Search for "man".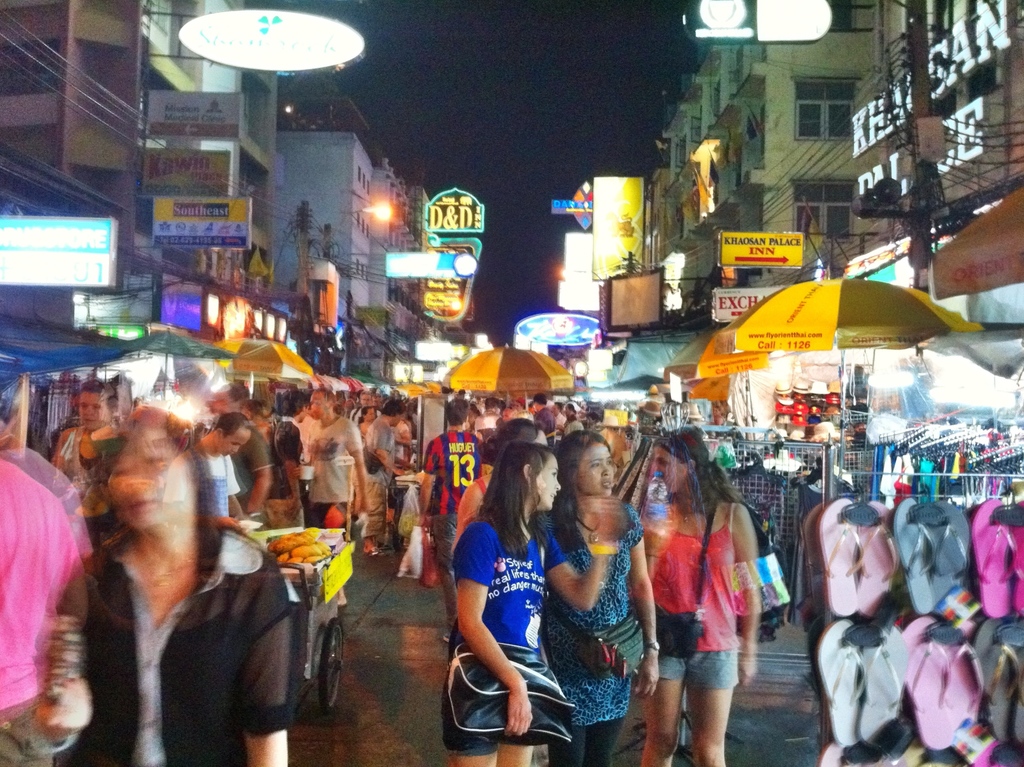
Found at (left=47, top=380, right=141, bottom=531).
